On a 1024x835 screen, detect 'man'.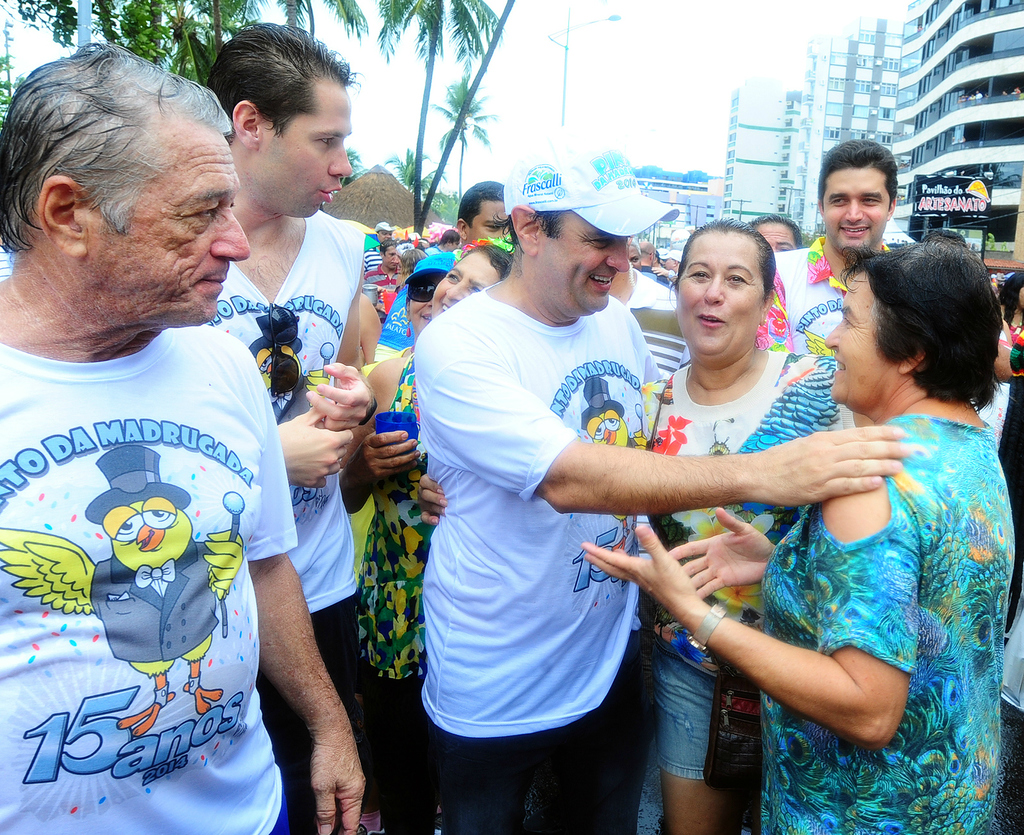
606/245/684/379.
